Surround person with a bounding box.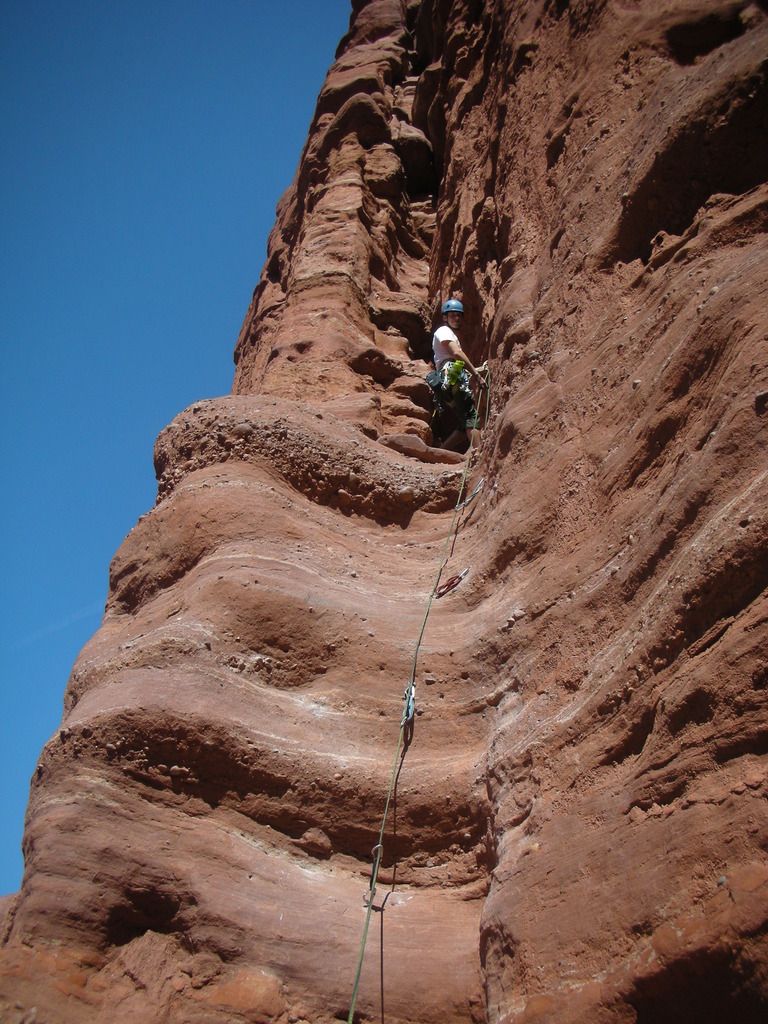
<box>429,291,496,444</box>.
